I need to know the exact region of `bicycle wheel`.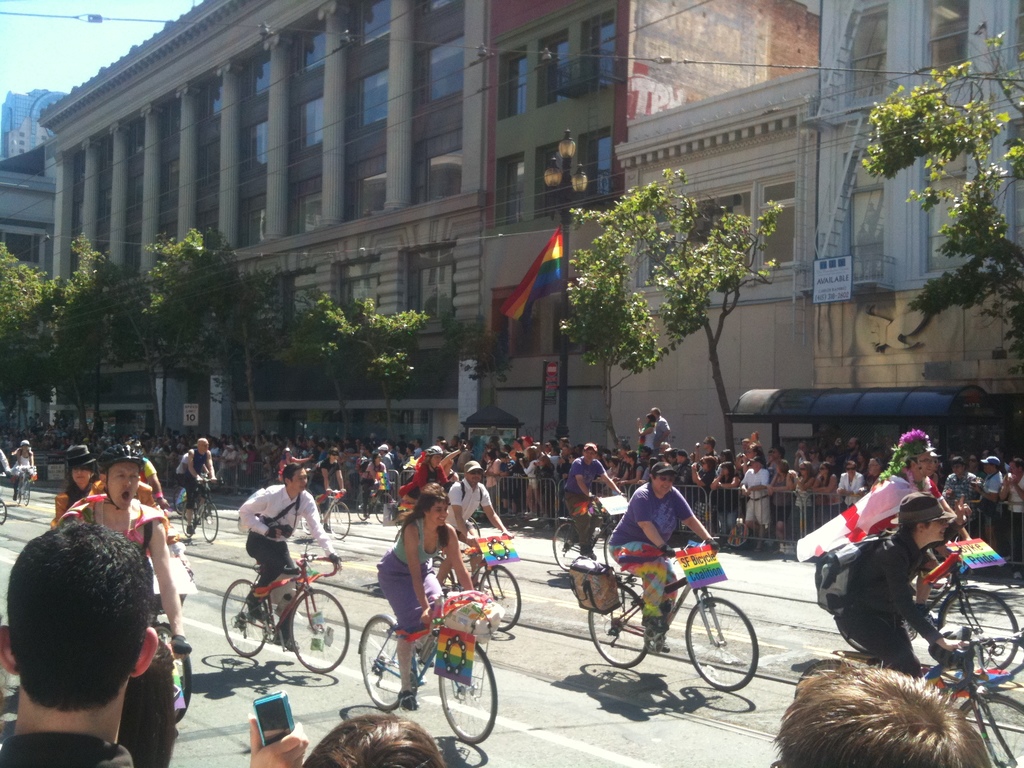
Region: detection(151, 621, 192, 725).
